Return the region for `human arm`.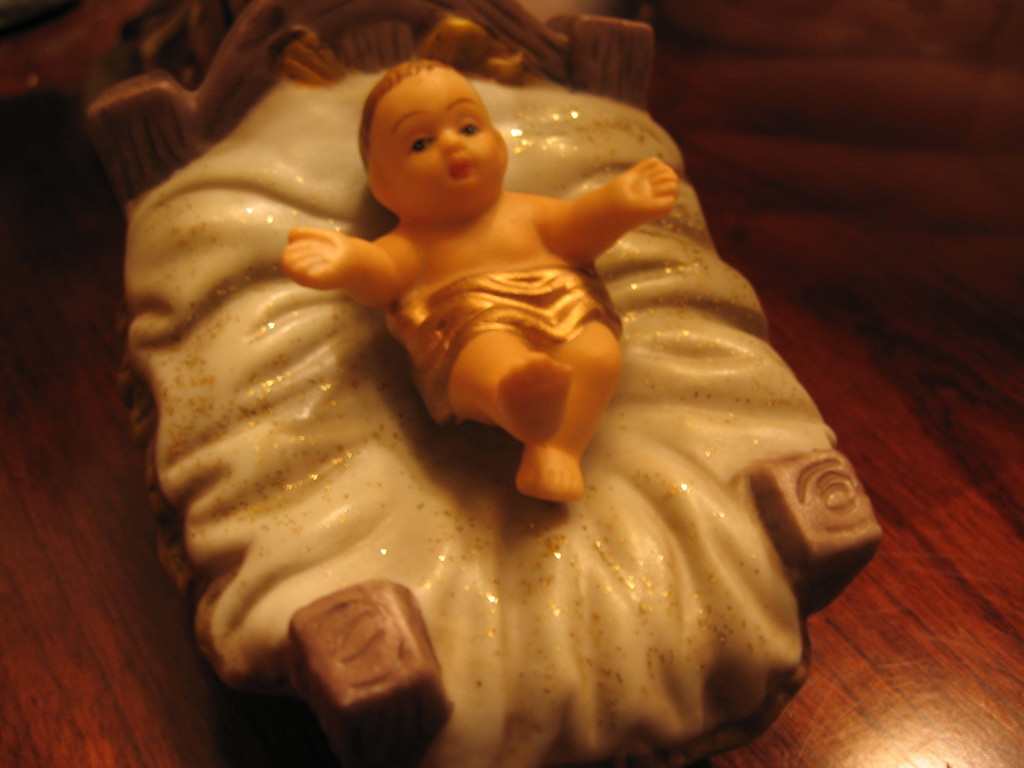
<bbox>257, 193, 428, 332</bbox>.
